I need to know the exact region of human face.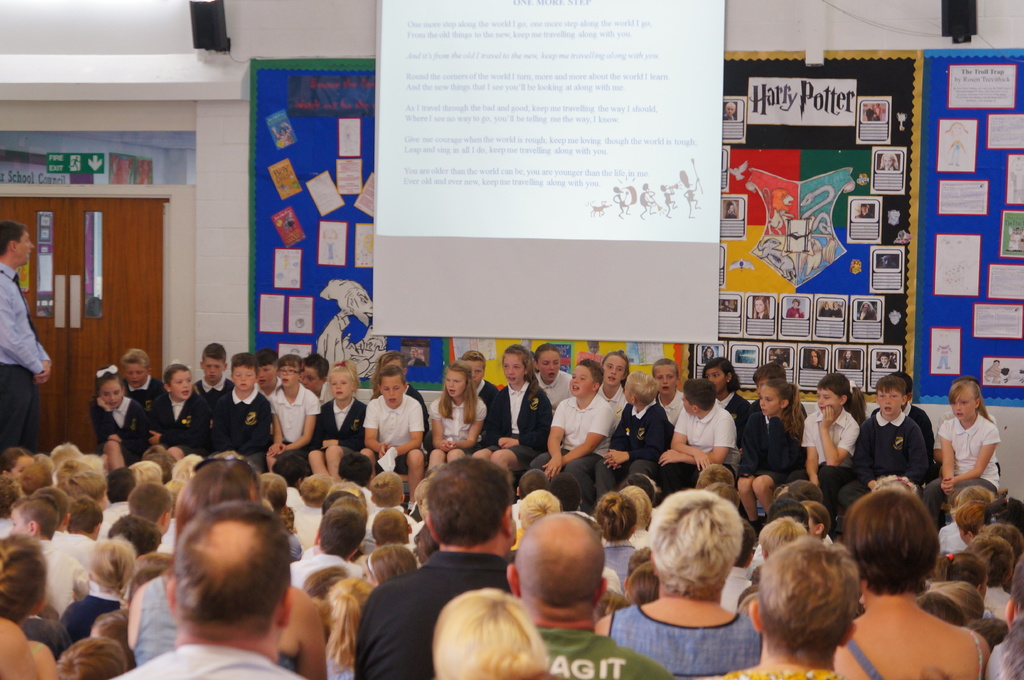
Region: {"x1": 706, "y1": 347, "x2": 714, "y2": 359}.
